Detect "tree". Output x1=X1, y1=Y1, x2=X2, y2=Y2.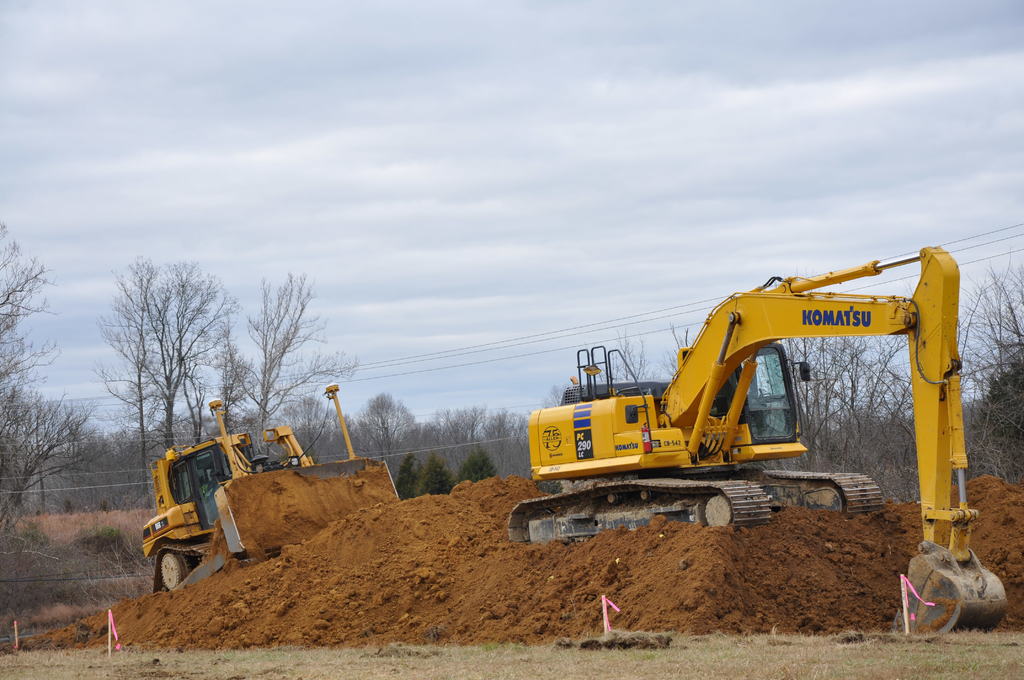
x1=138, y1=410, x2=226, y2=505.
